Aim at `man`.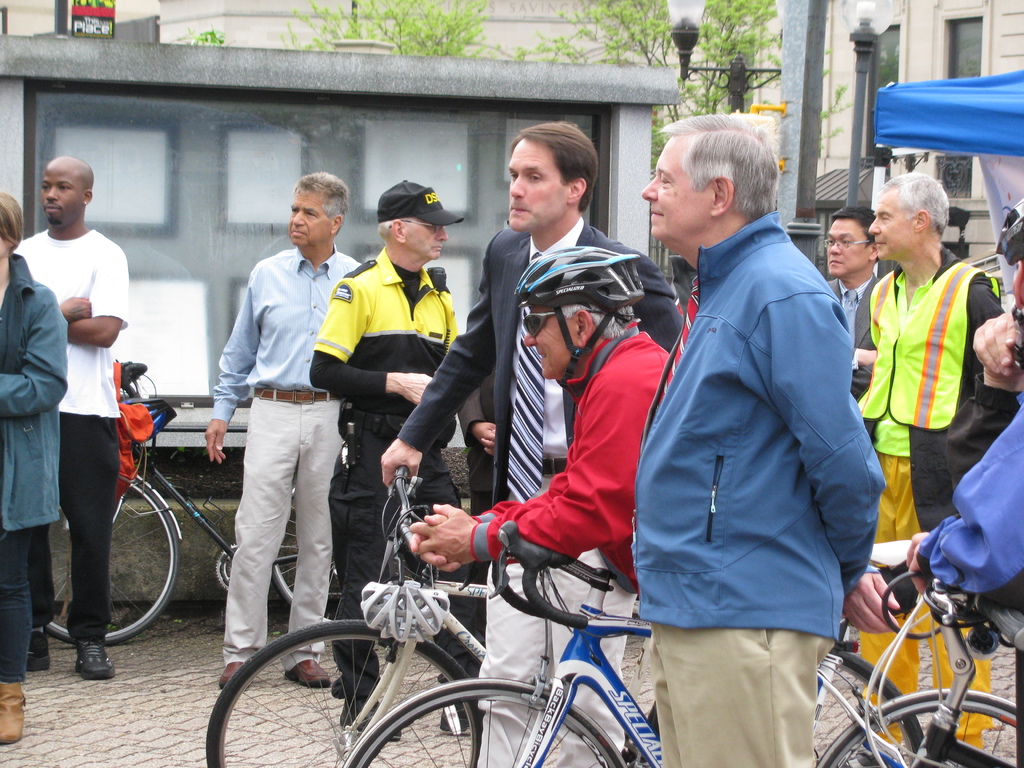
Aimed at BBox(12, 150, 129, 676).
